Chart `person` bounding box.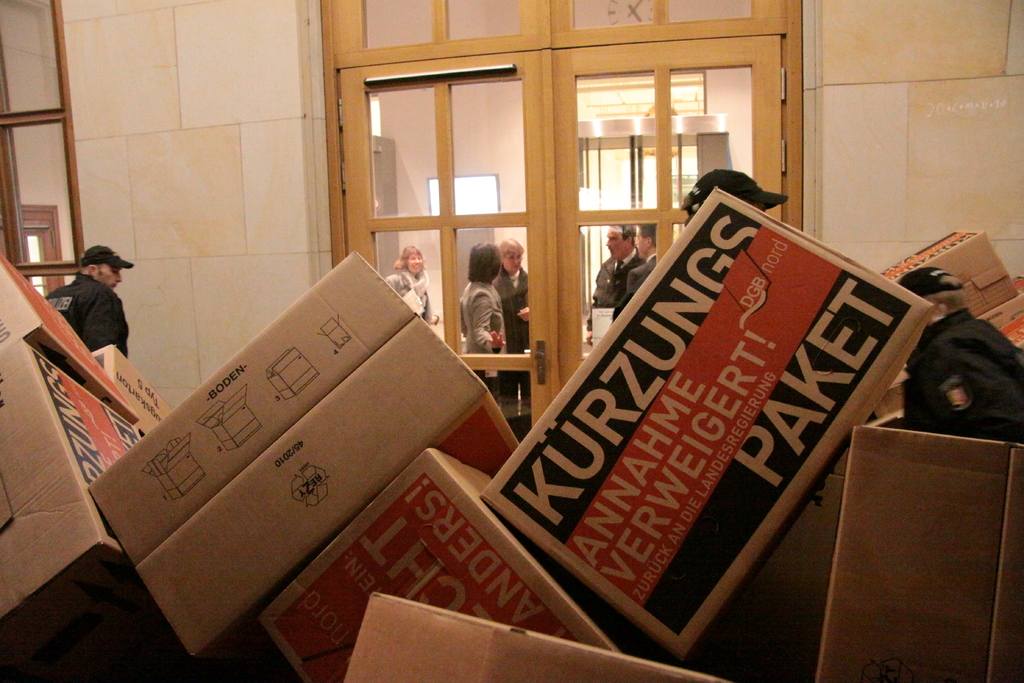
Charted: locate(627, 239, 659, 294).
